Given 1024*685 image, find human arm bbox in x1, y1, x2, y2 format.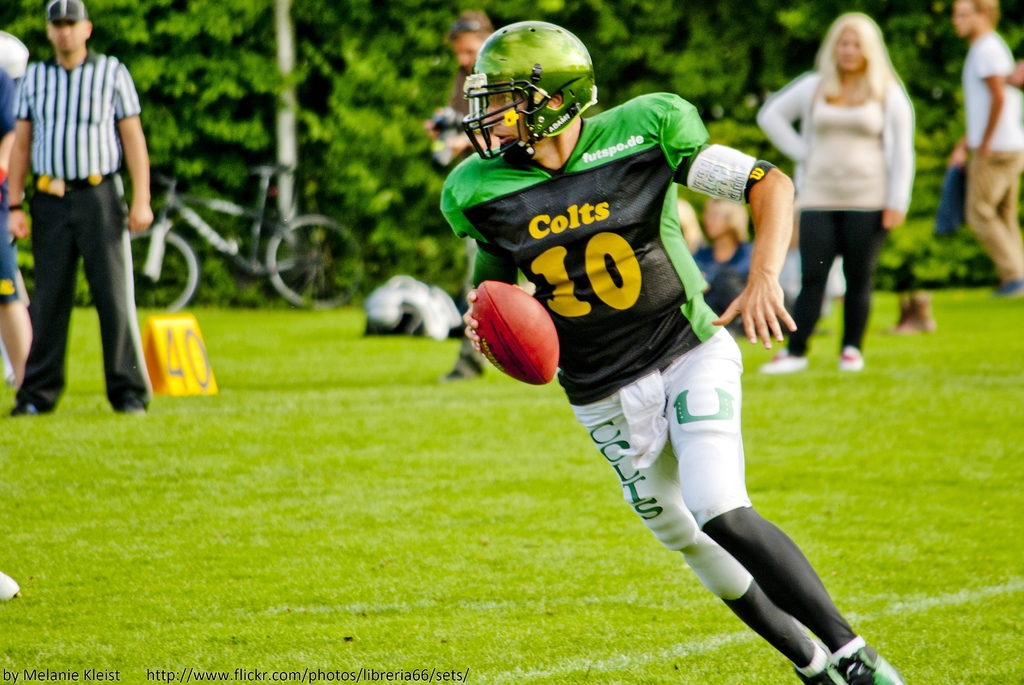
461, 251, 527, 354.
